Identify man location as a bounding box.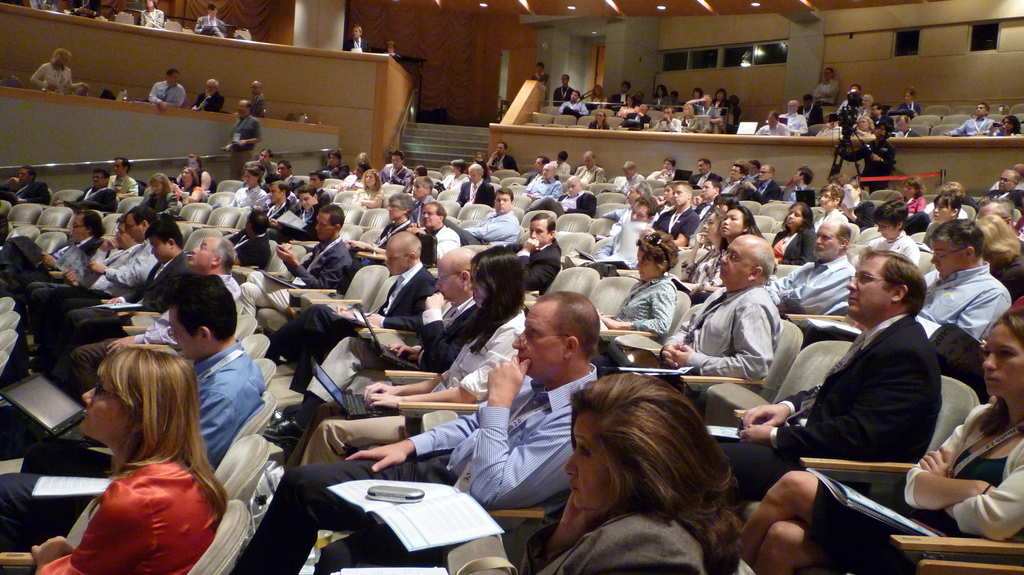
605/184/652/216.
